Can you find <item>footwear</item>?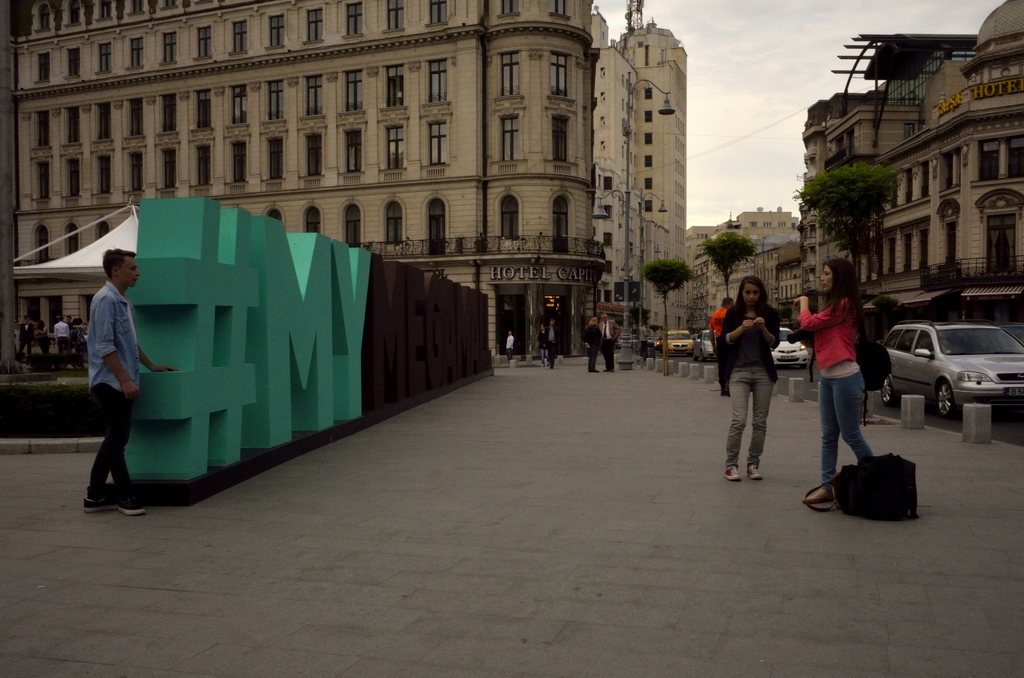
Yes, bounding box: detection(85, 497, 119, 513).
